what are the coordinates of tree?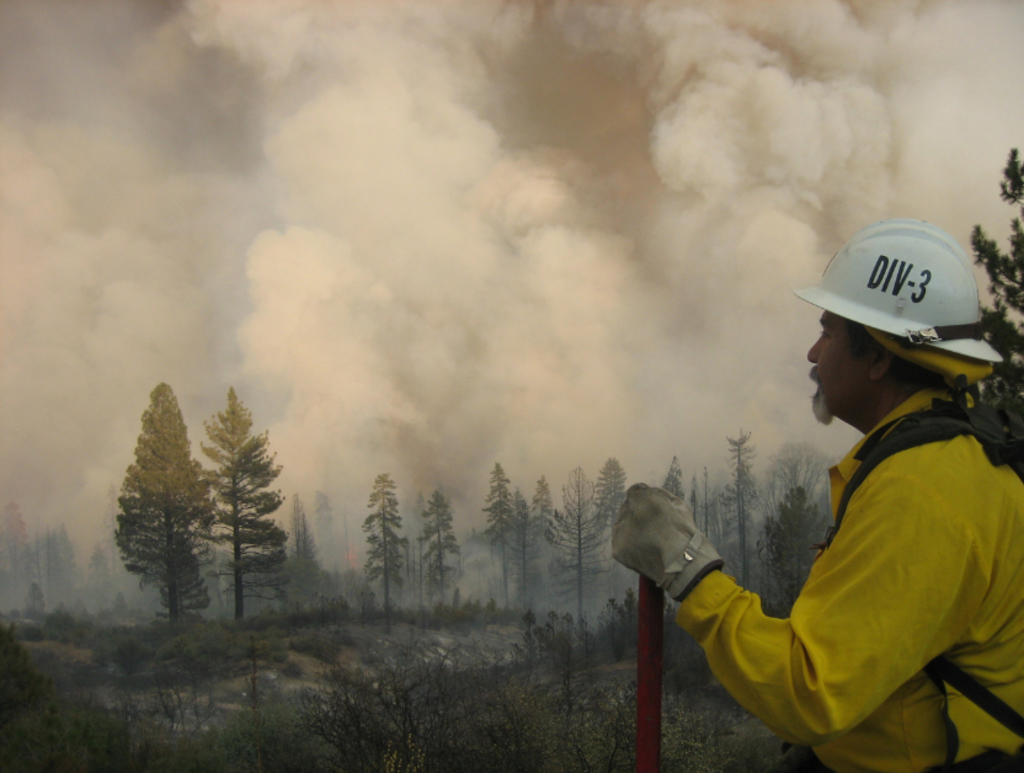
{"left": 199, "top": 383, "right": 290, "bottom": 617}.
